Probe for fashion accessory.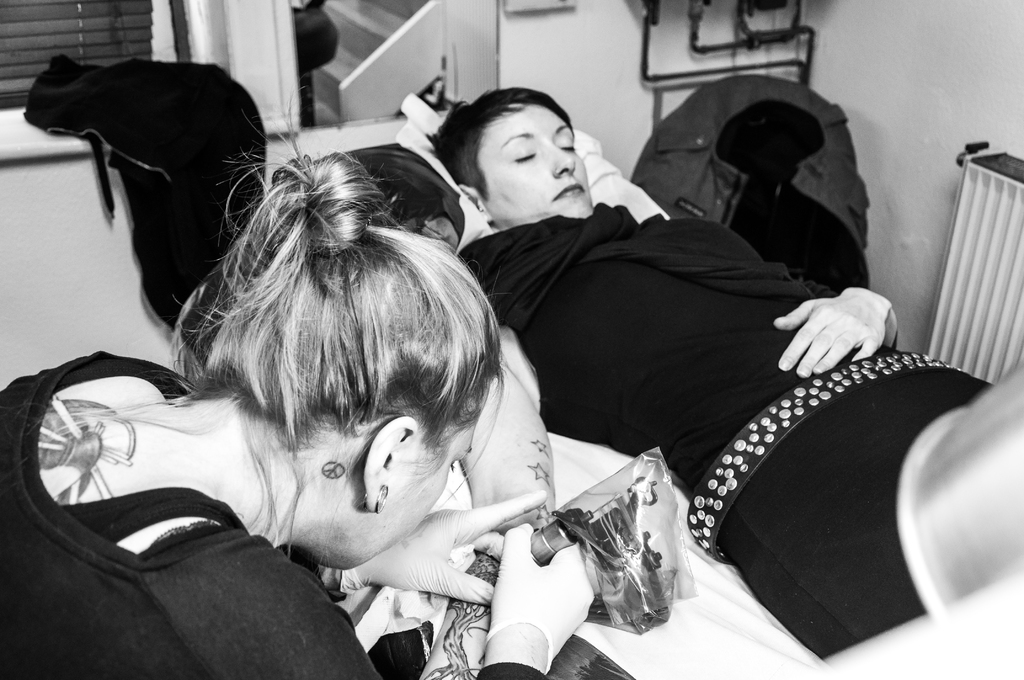
Probe result: <bbox>683, 345, 961, 564</bbox>.
